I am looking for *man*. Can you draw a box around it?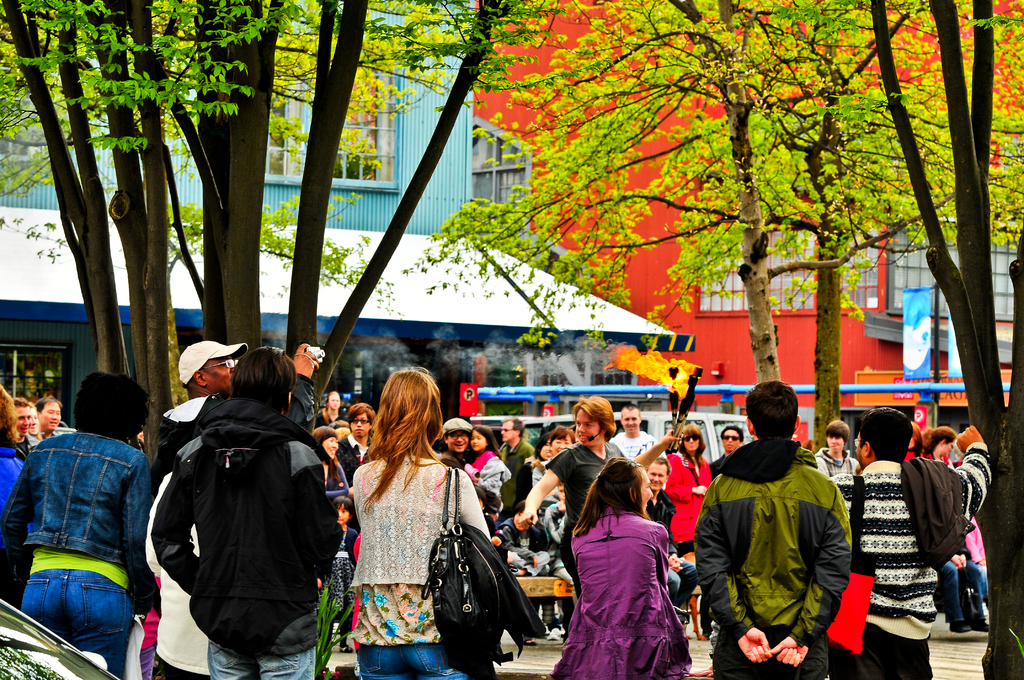
Sure, the bounding box is 499/417/538/517.
